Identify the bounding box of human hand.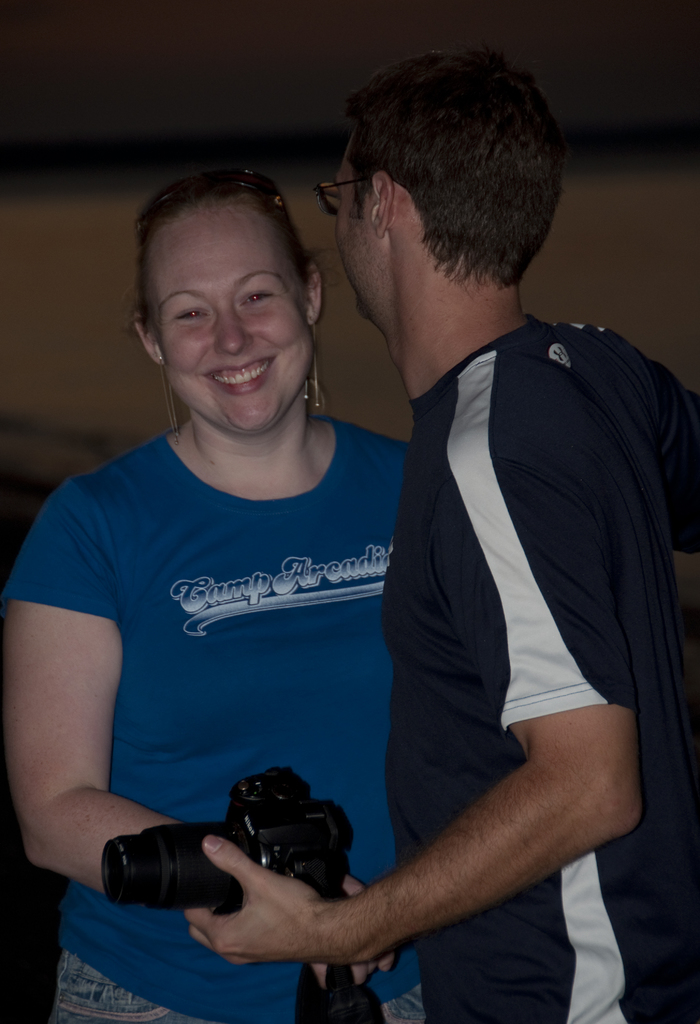
l=176, t=842, r=367, b=972.
